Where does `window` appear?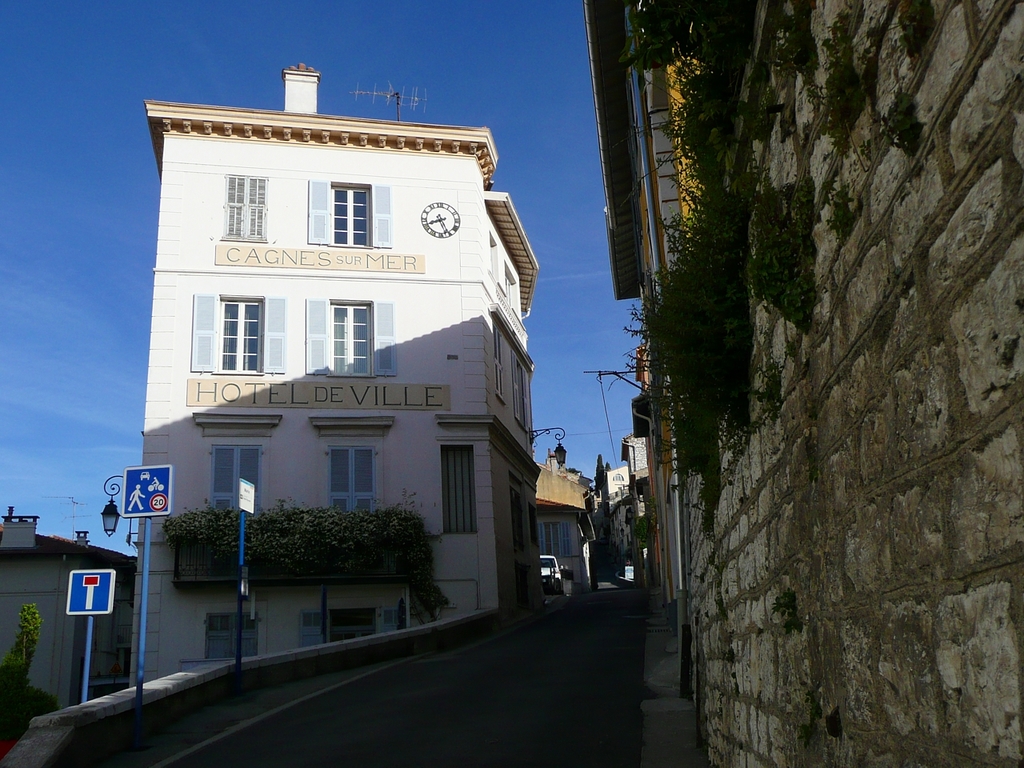
Appears at 438,444,482,534.
